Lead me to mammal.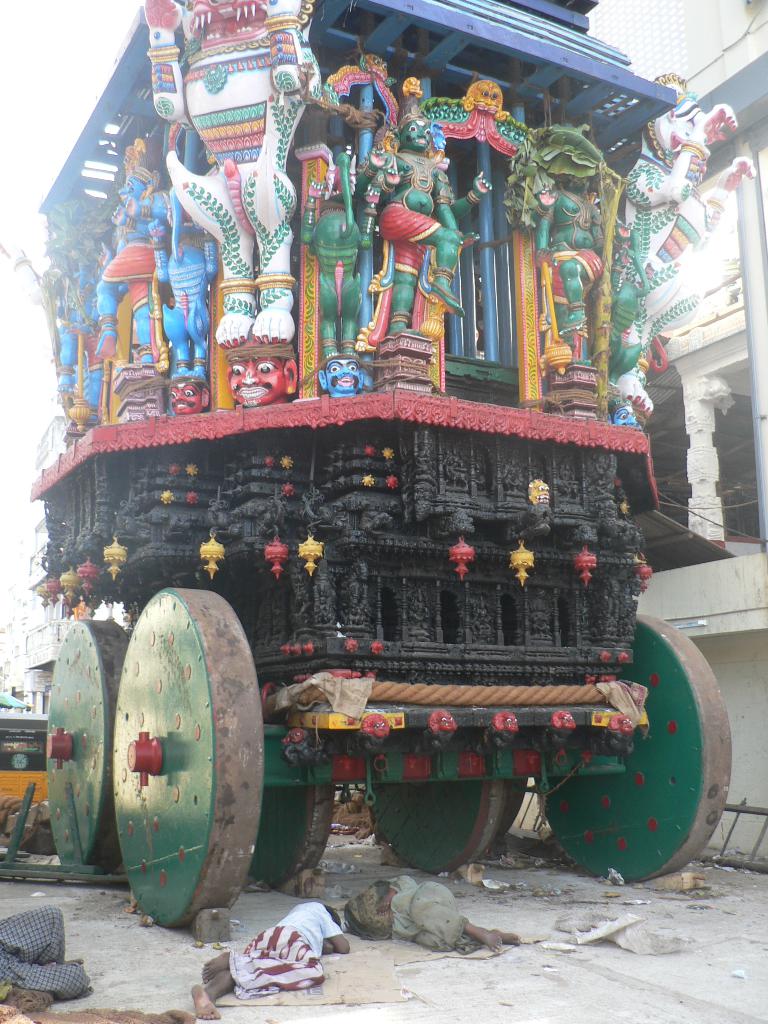
Lead to box(165, 374, 214, 417).
